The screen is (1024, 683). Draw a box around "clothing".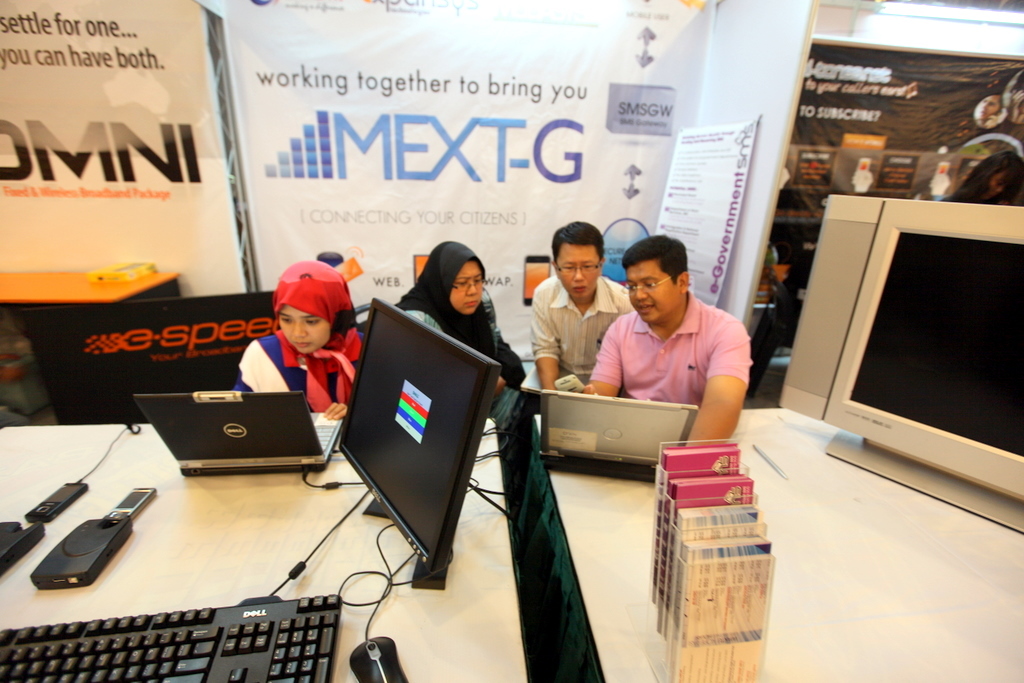
404, 239, 525, 375.
